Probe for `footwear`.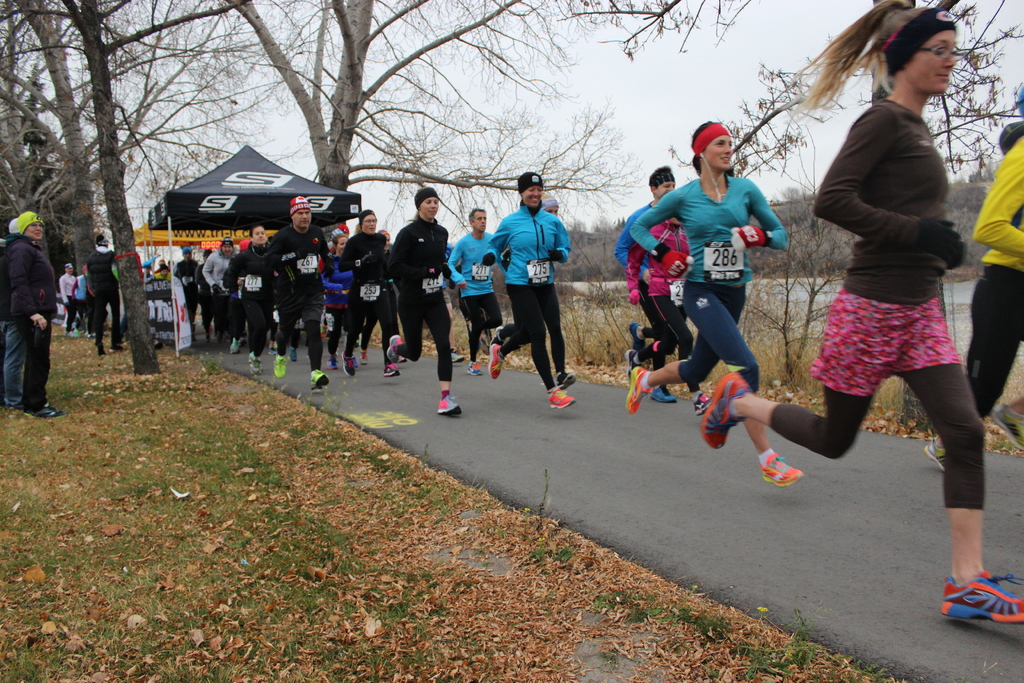
Probe result: x1=630 y1=320 x2=646 y2=350.
